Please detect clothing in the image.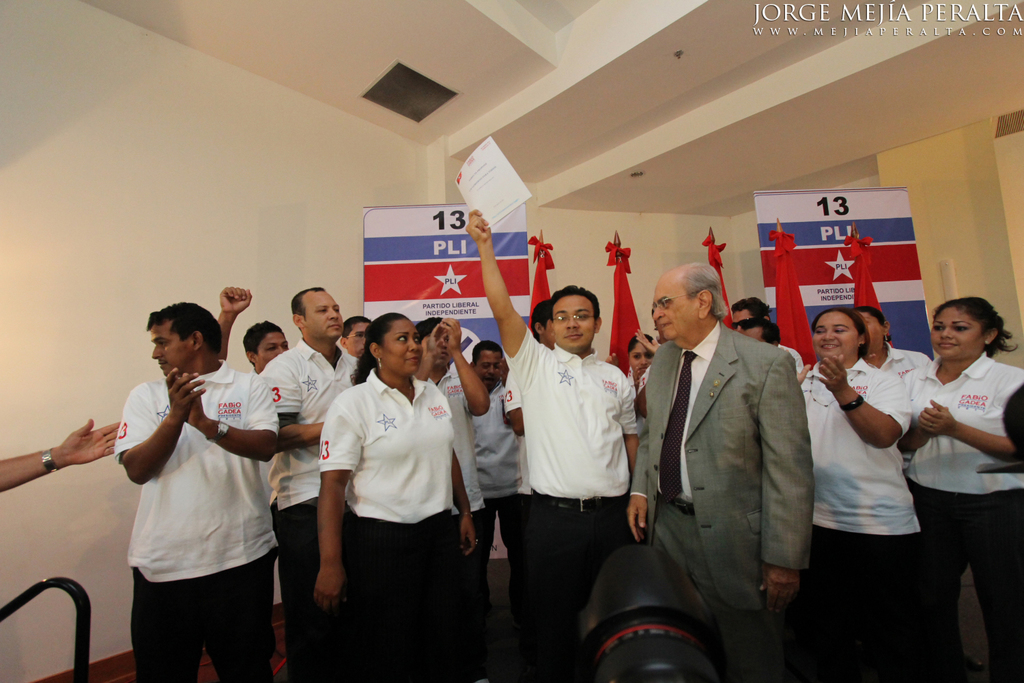
908/474/1023/682.
